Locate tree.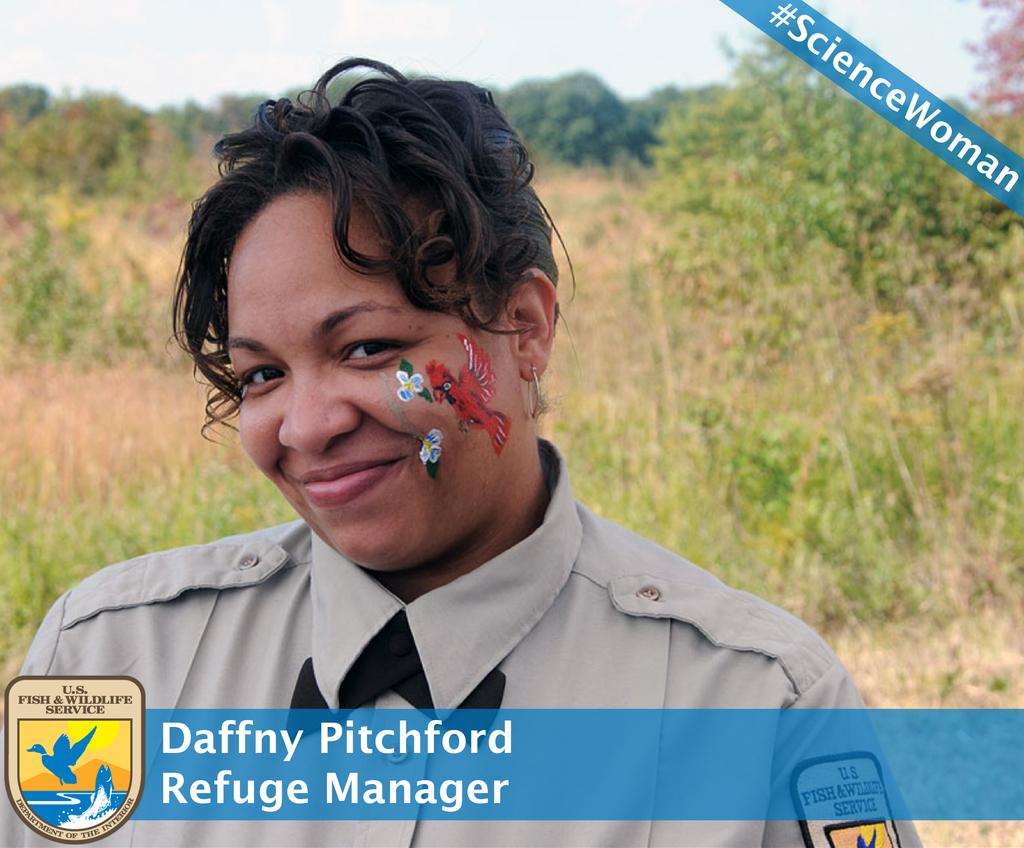
Bounding box: (0, 87, 155, 196).
